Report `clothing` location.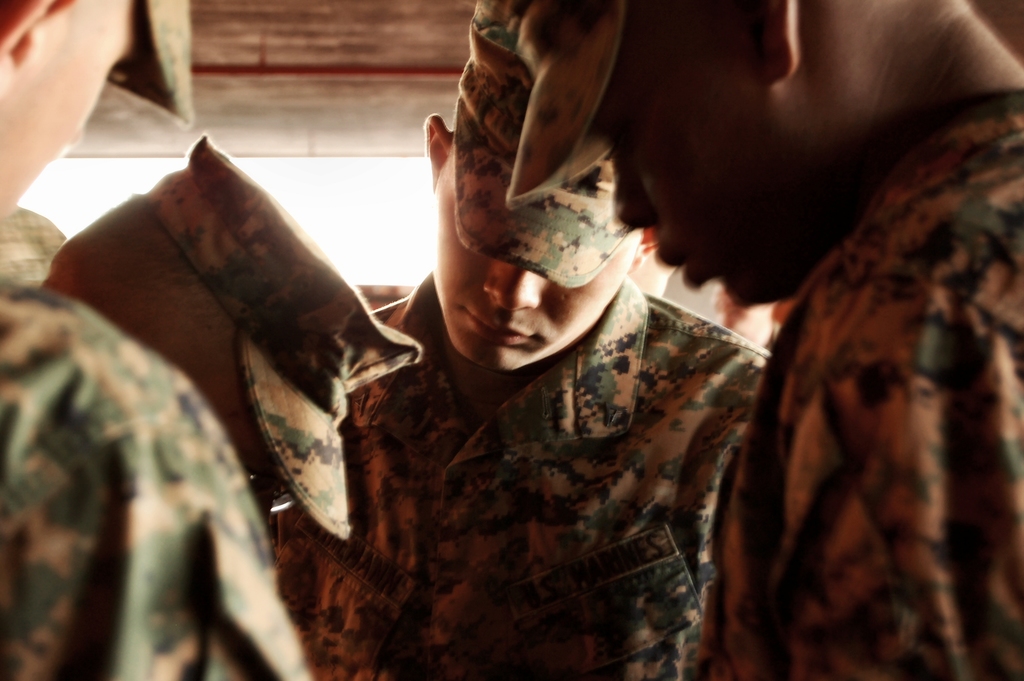
Report: box=[698, 88, 1023, 680].
